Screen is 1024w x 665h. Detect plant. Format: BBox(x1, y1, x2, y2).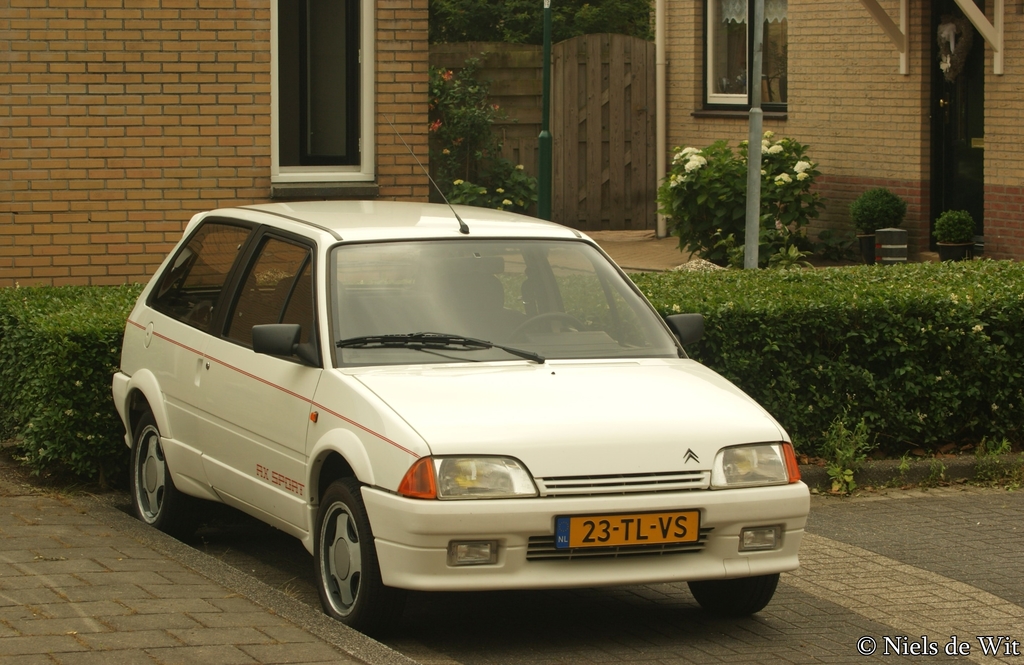
BBox(639, 125, 822, 267).
